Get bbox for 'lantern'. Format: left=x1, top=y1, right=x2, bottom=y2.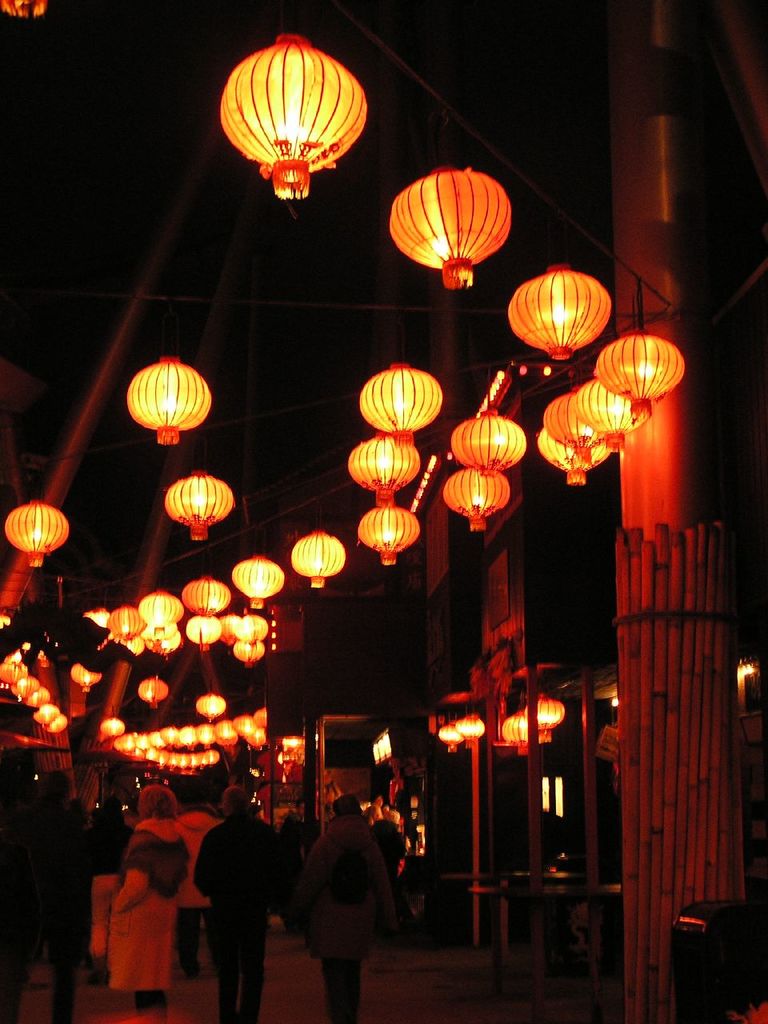
left=214, top=33, right=365, bottom=194.
